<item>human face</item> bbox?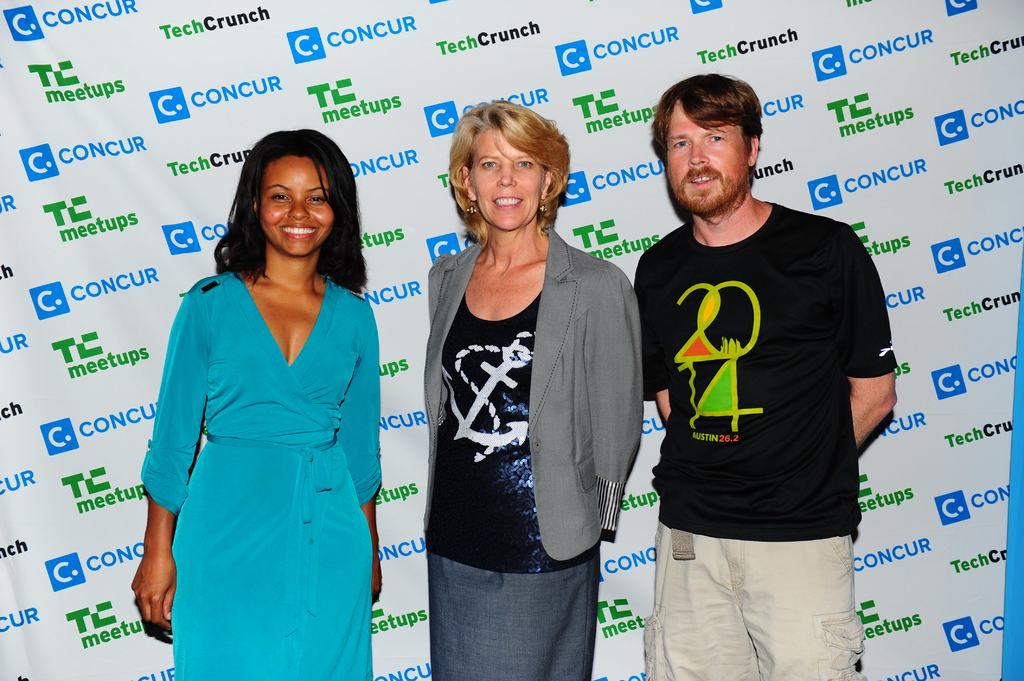
select_region(667, 111, 751, 217)
